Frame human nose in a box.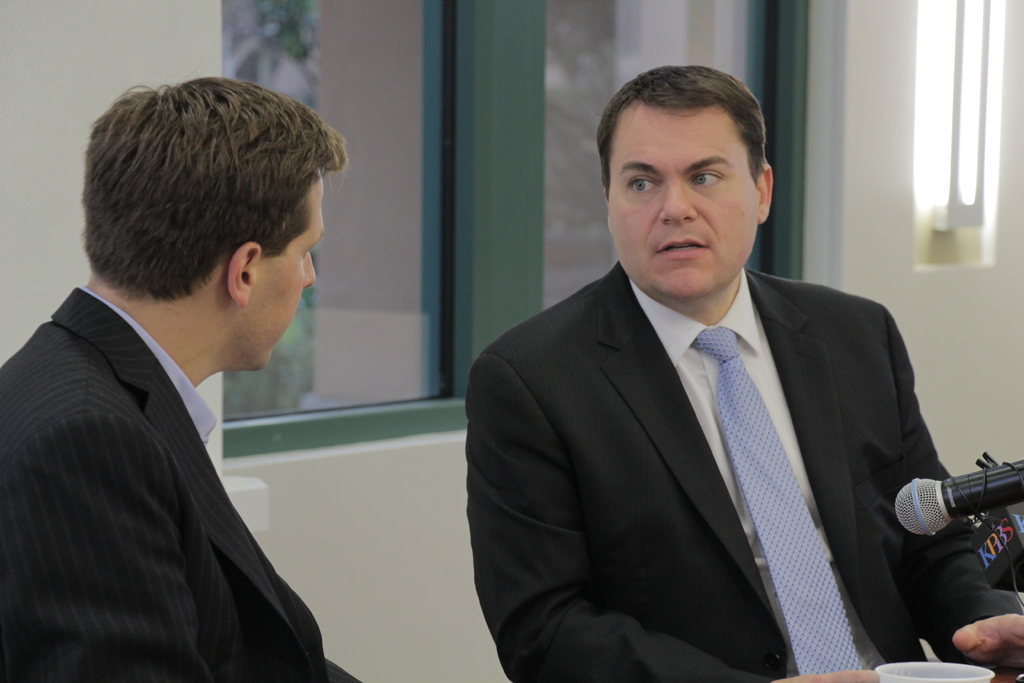
locate(299, 256, 314, 289).
